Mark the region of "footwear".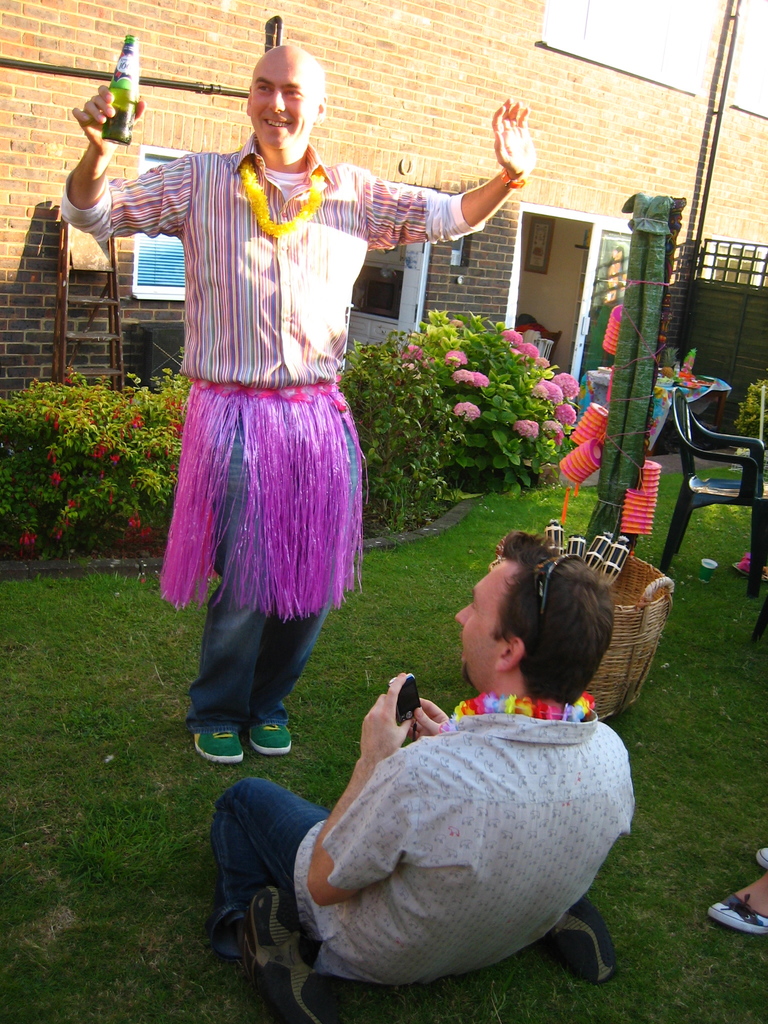
Region: l=247, t=723, r=294, b=756.
